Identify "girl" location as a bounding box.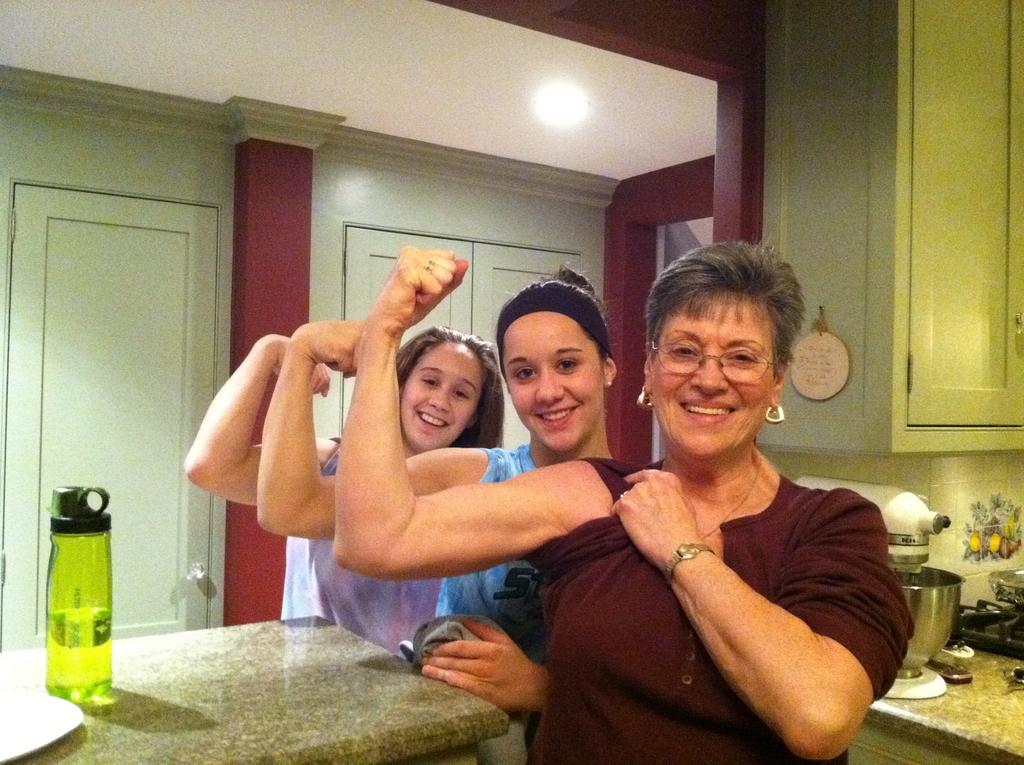
[x1=260, y1=261, x2=636, y2=661].
